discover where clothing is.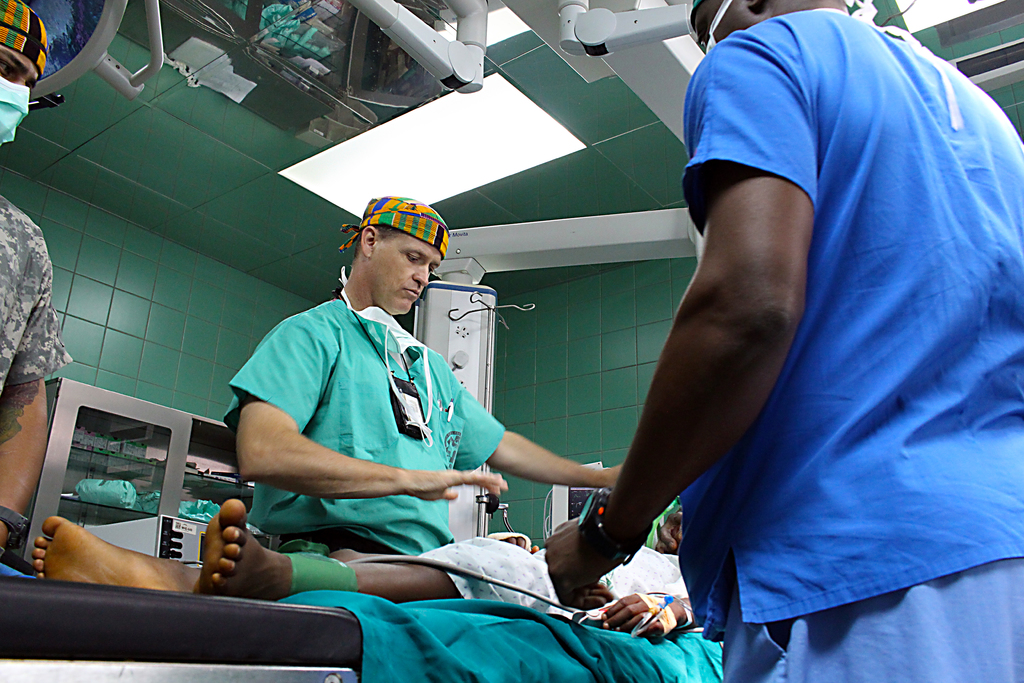
Discovered at x1=0 y1=193 x2=74 y2=396.
